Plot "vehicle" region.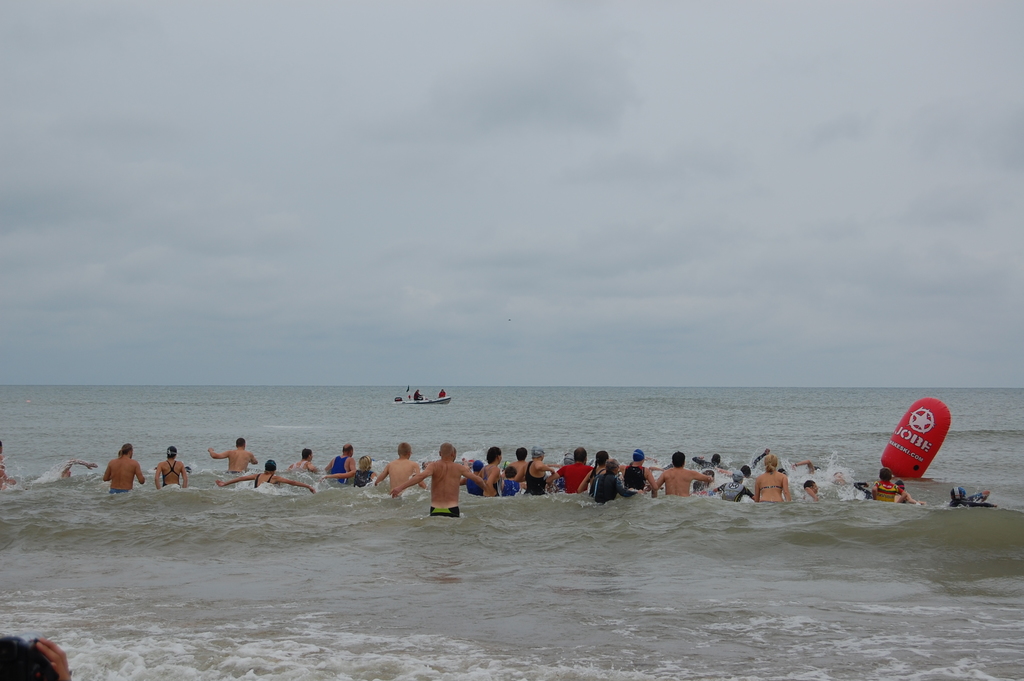
Plotted at 398/395/451/404.
